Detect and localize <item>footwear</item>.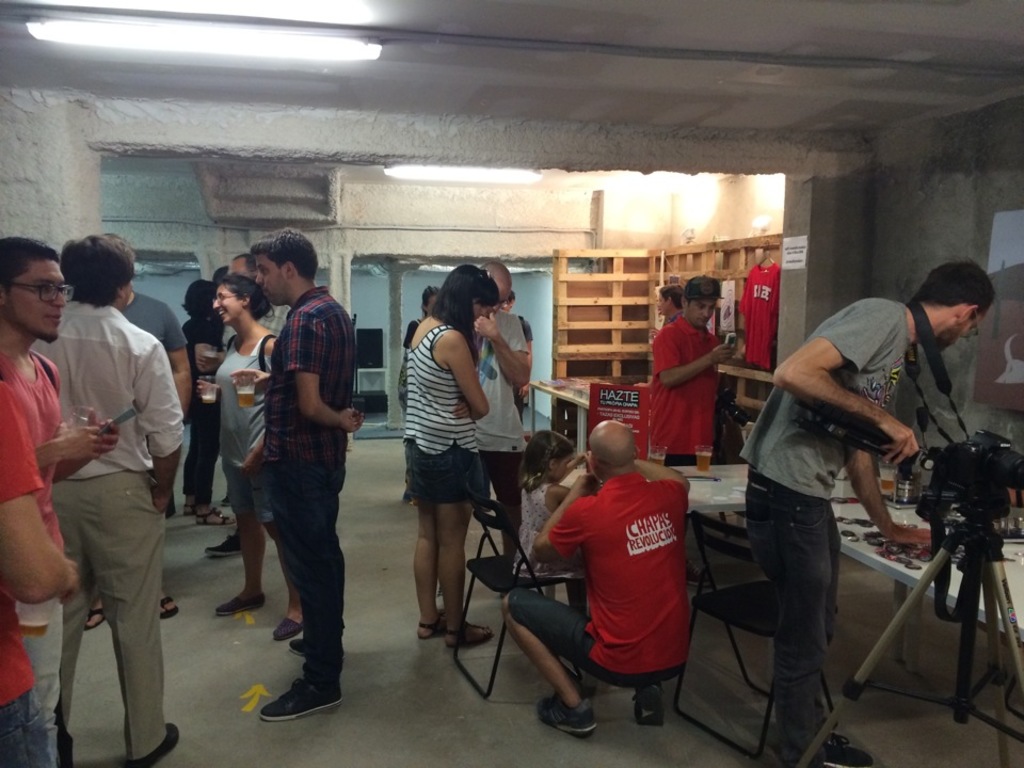
Localized at box(286, 636, 317, 661).
